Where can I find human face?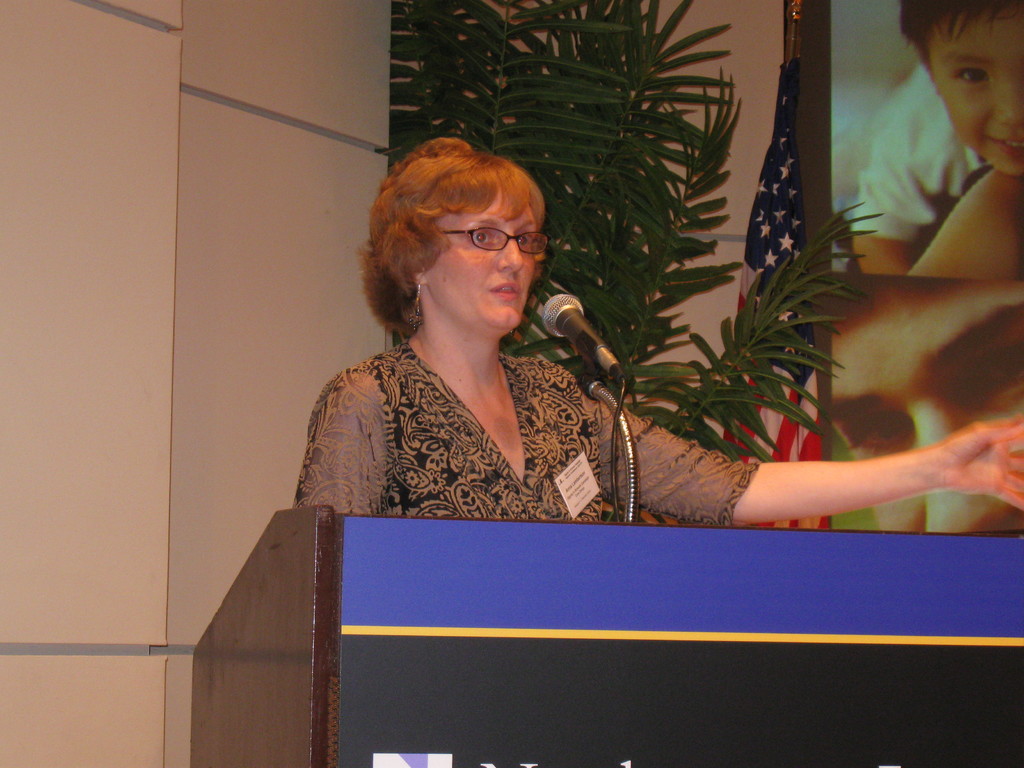
You can find it at box=[424, 204, 538, 329].
